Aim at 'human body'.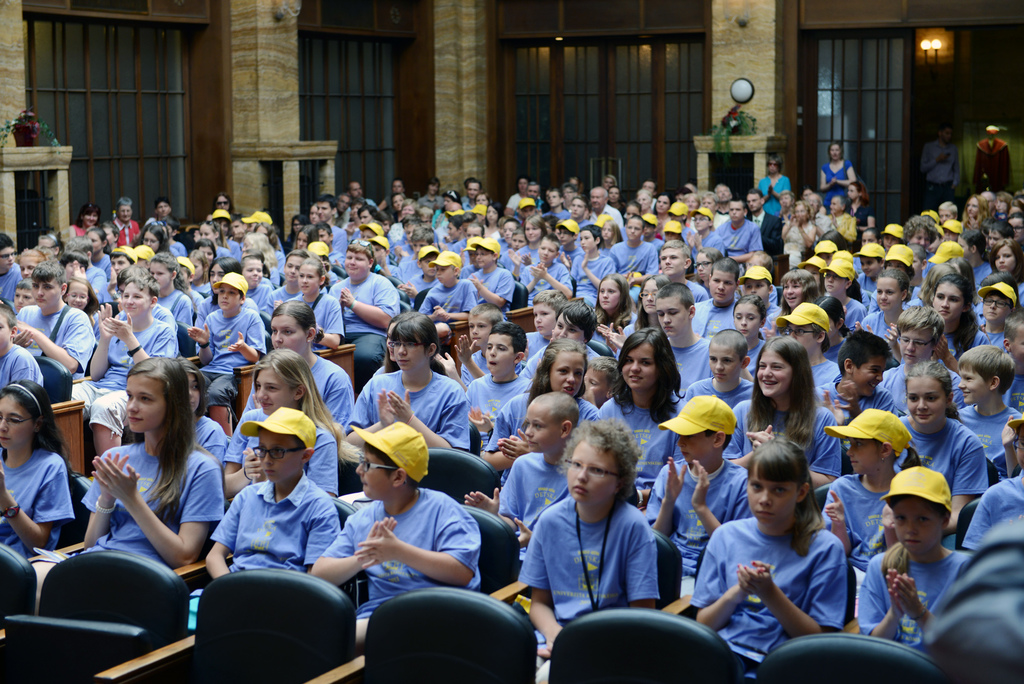
Aimed at (67,301,176,454).
